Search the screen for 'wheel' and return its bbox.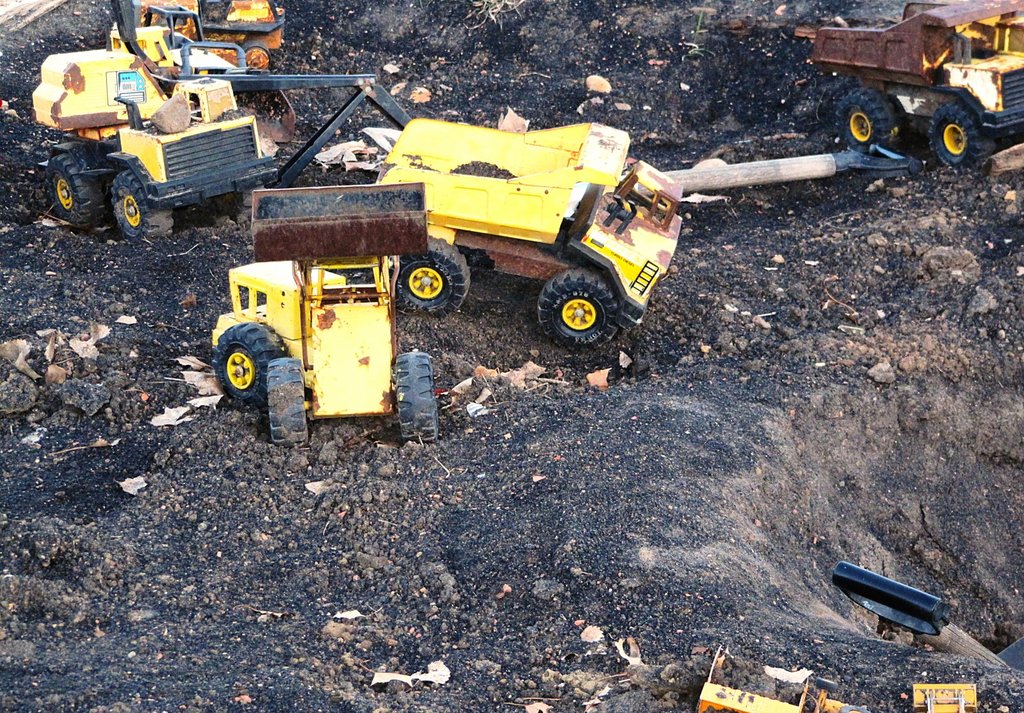
Found: [left=241, top=40, right=271, bottom=67].
